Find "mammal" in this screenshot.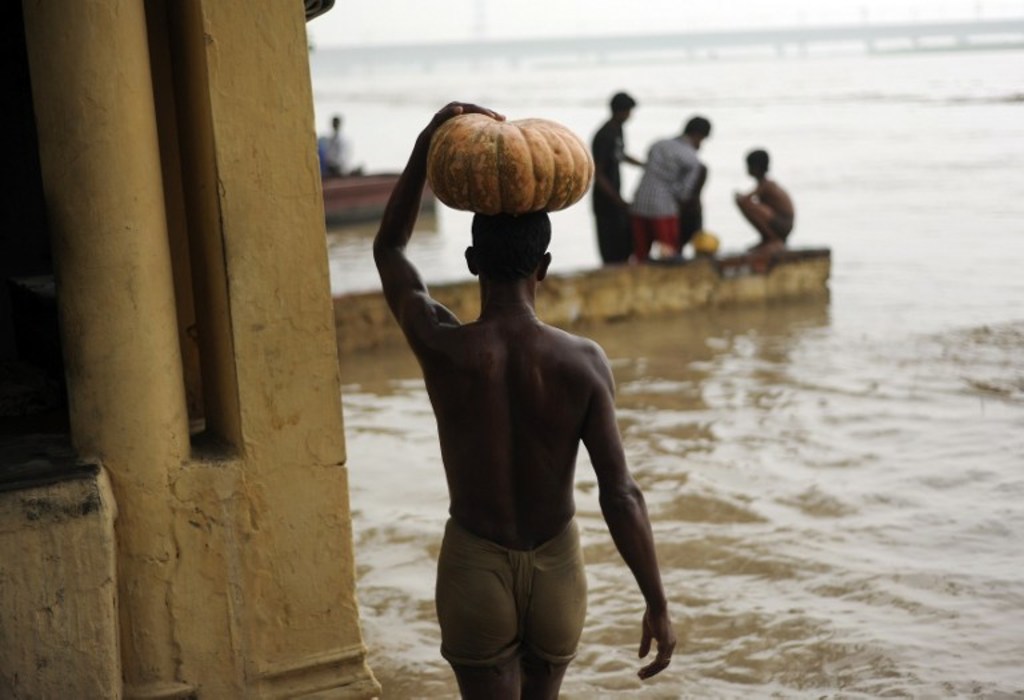
The bounding box for "mammal" is [x1=375, y1=95, x2=676, y2=699].
